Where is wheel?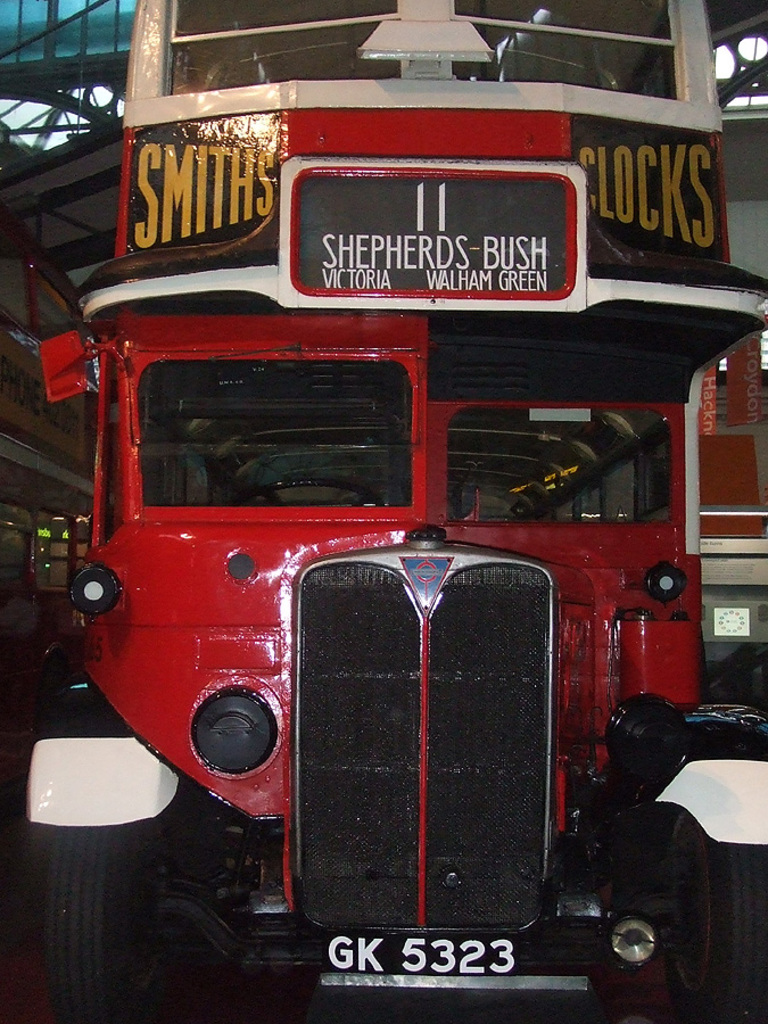
666/810/767/1023.
